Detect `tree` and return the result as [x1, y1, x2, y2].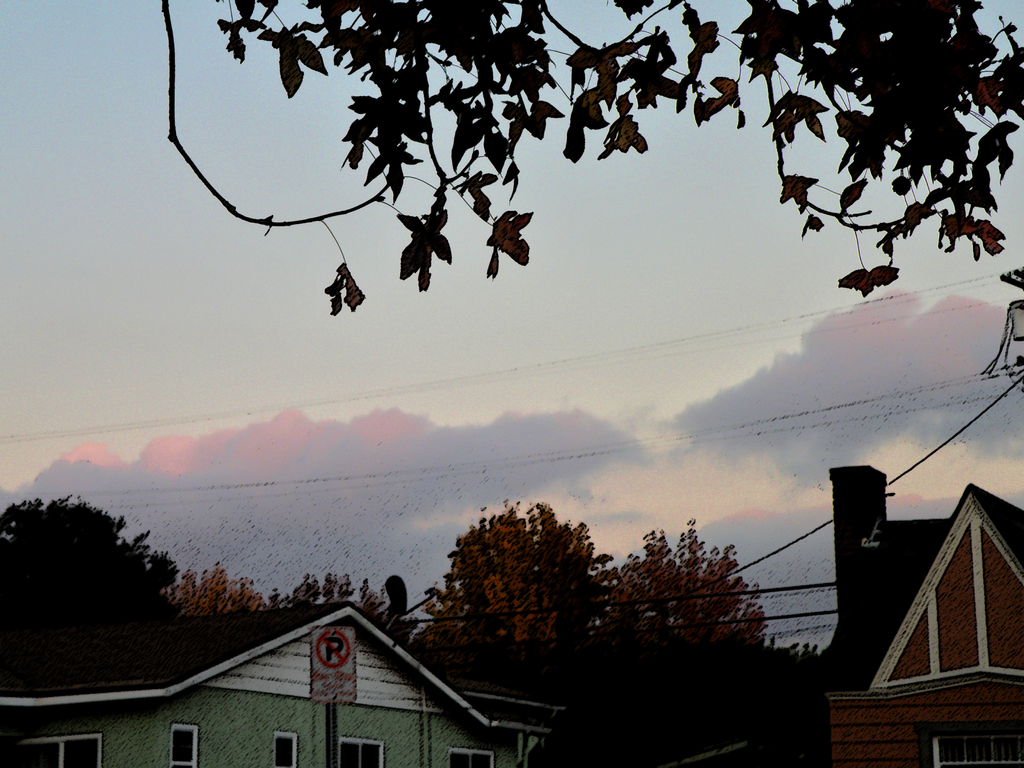
[308, 581, 401, 617].
